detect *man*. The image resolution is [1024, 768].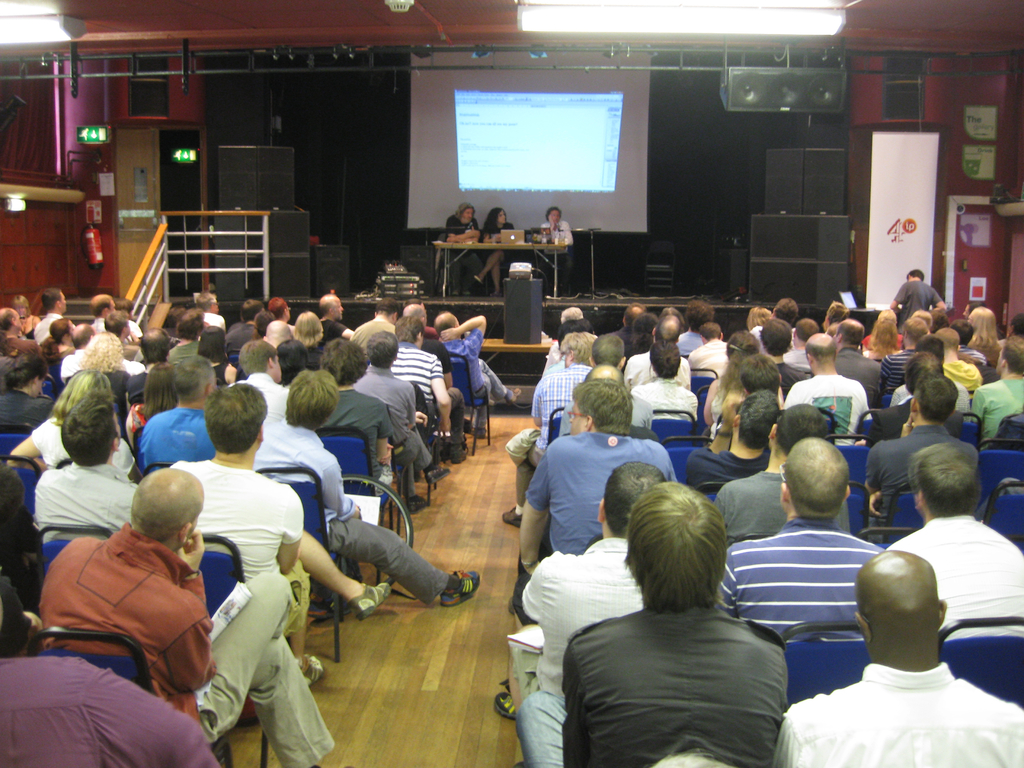
266,320,298,346.
